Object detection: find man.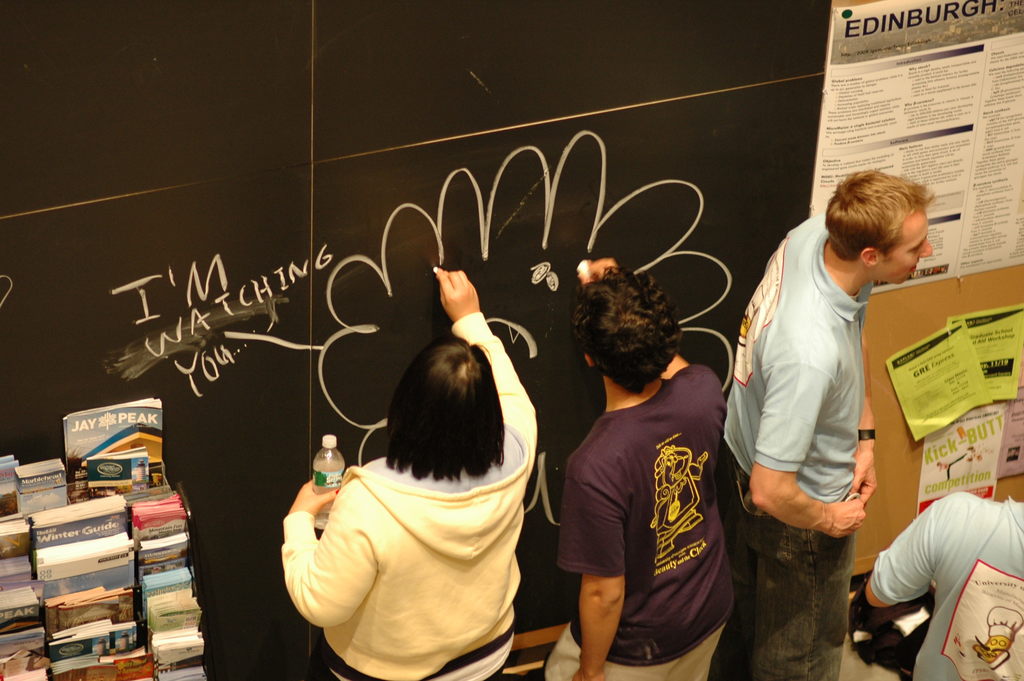
detection(862, 494, 1023, 680).
